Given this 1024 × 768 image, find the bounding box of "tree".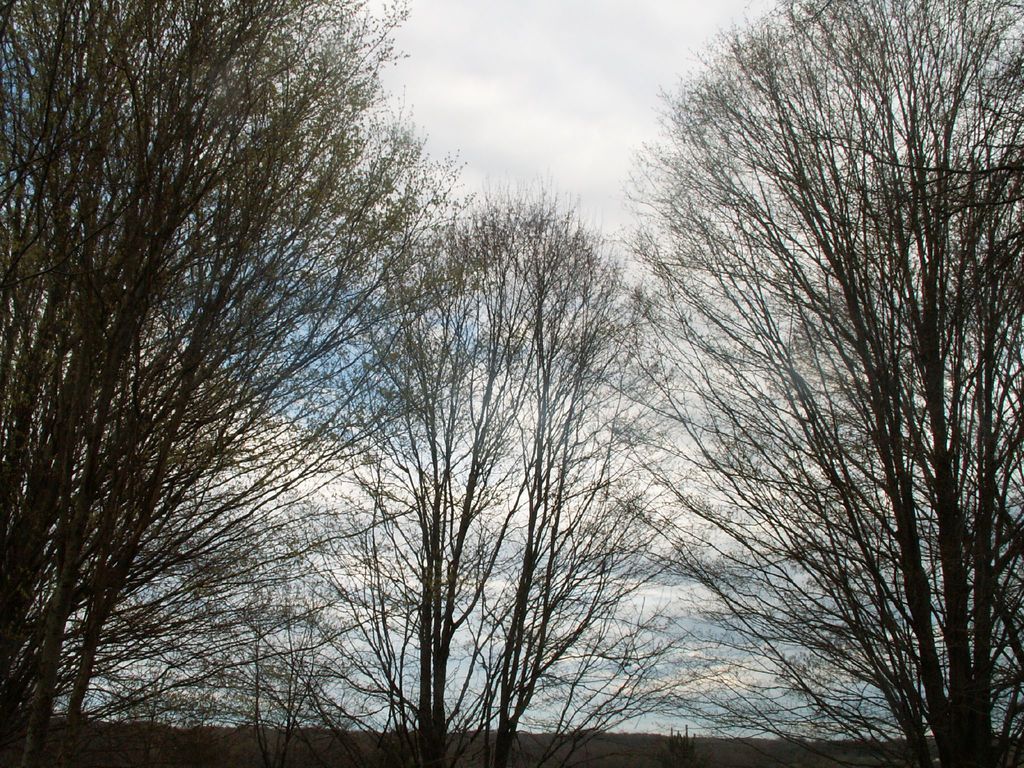
{"x1": 260, "y1": 172, "x2": 716, "y2": 767}.
